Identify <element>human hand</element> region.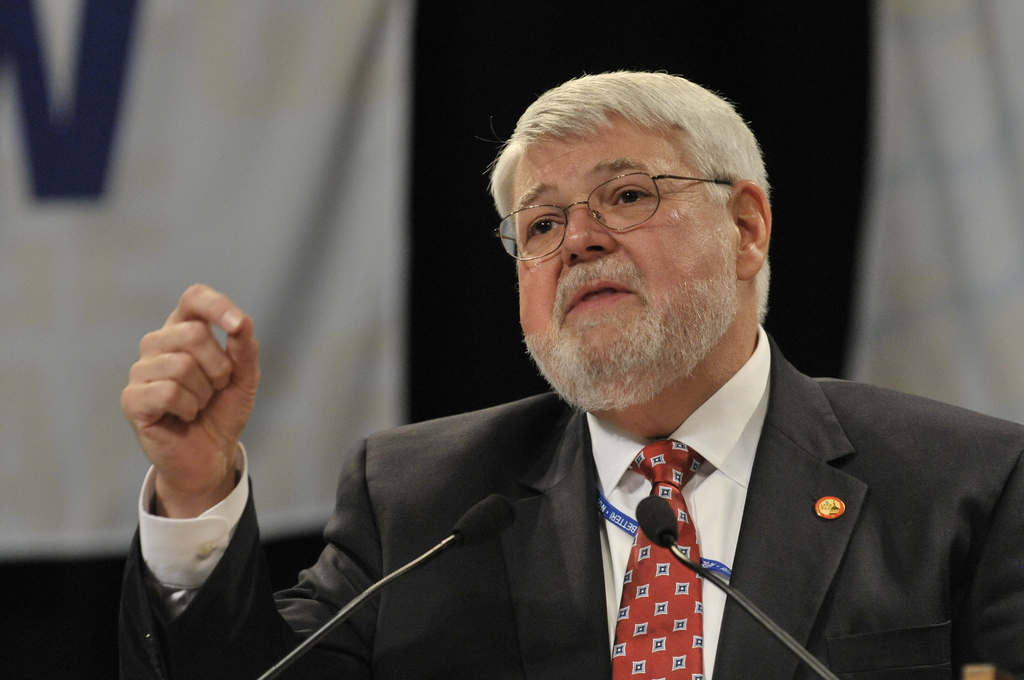
Region: 99,264,261,517.
